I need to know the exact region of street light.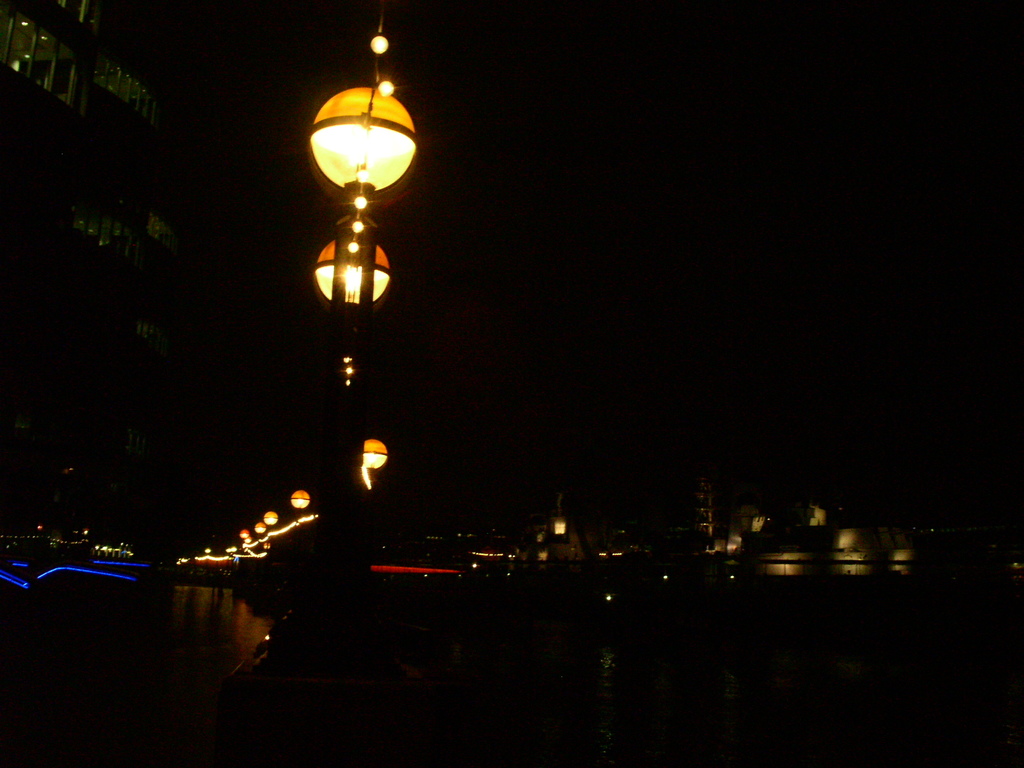
Region: 237:532:255:549.
